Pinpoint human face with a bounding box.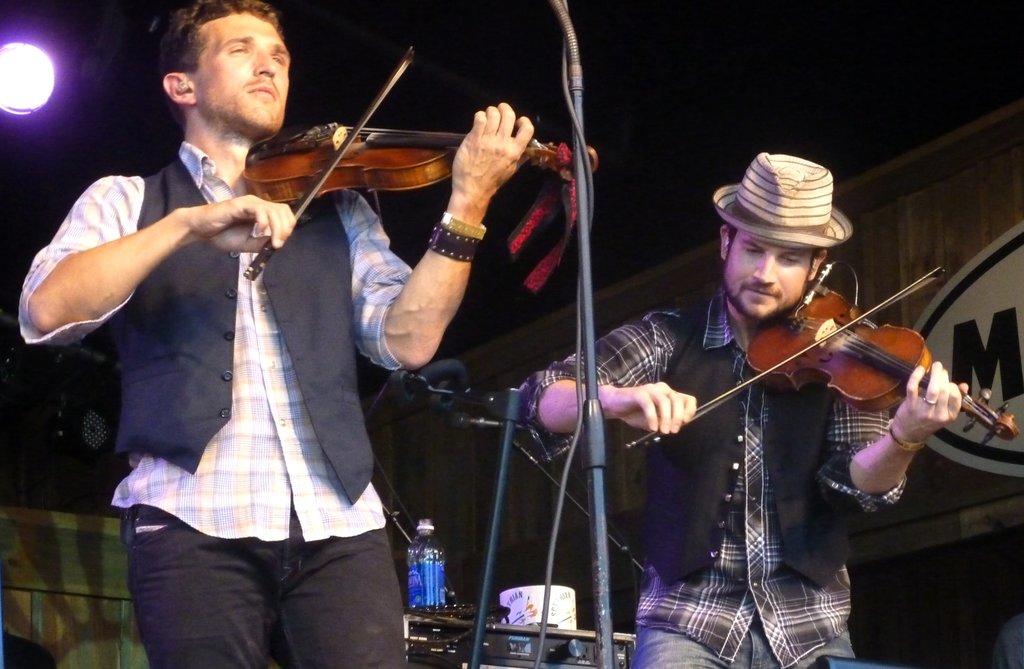
pyautogui.locateOnScreen(188, 17, 292, 133).
